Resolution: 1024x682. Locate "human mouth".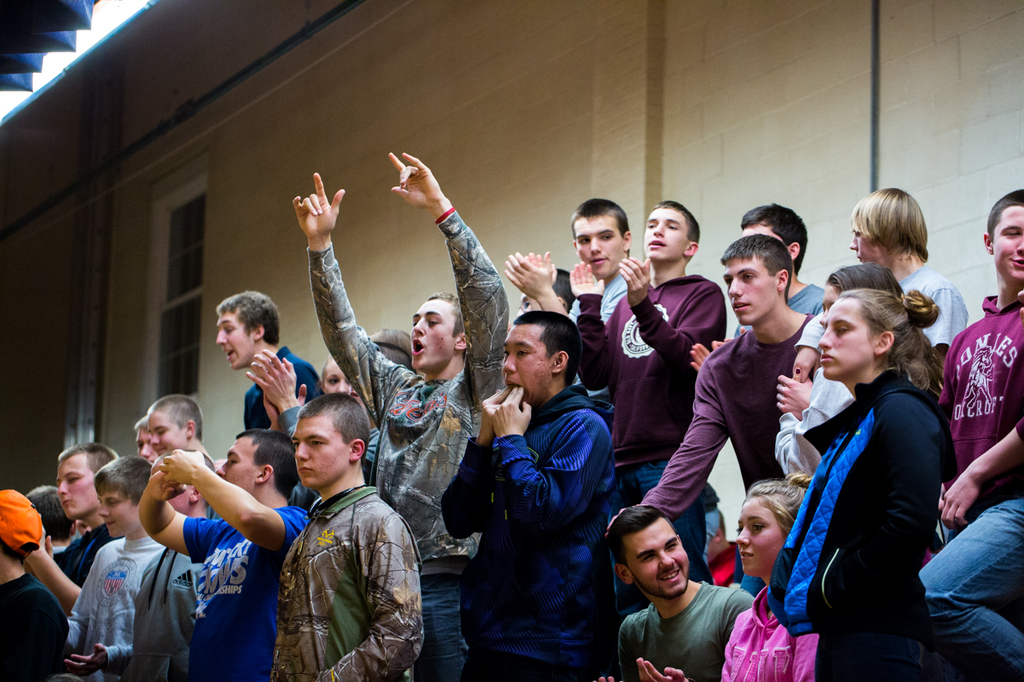
Rect(741, 552, 750, 562).
